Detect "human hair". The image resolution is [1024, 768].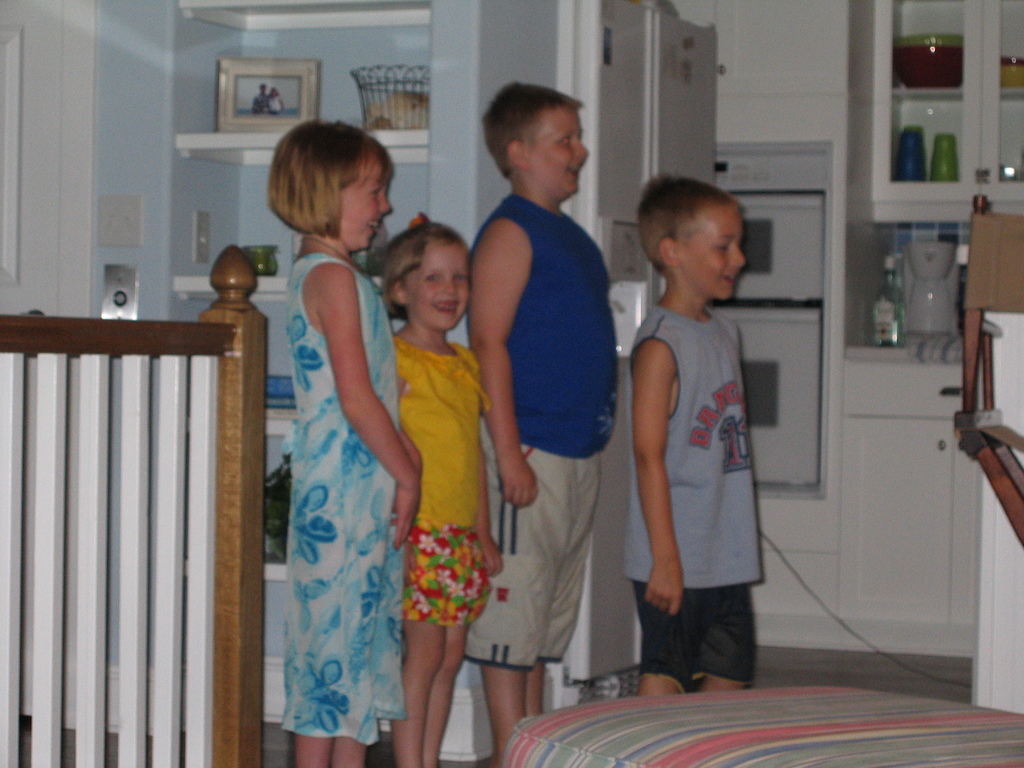
bbox=(634, 173, 735, 282).
